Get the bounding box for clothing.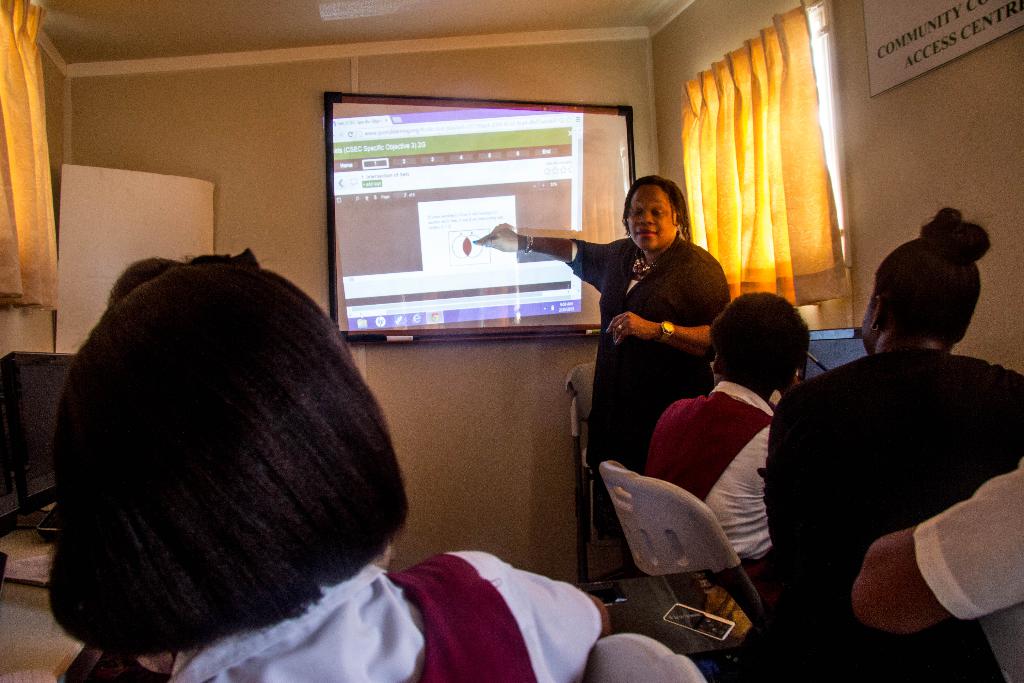
left=566, top=235, right=729, bottom=548.
